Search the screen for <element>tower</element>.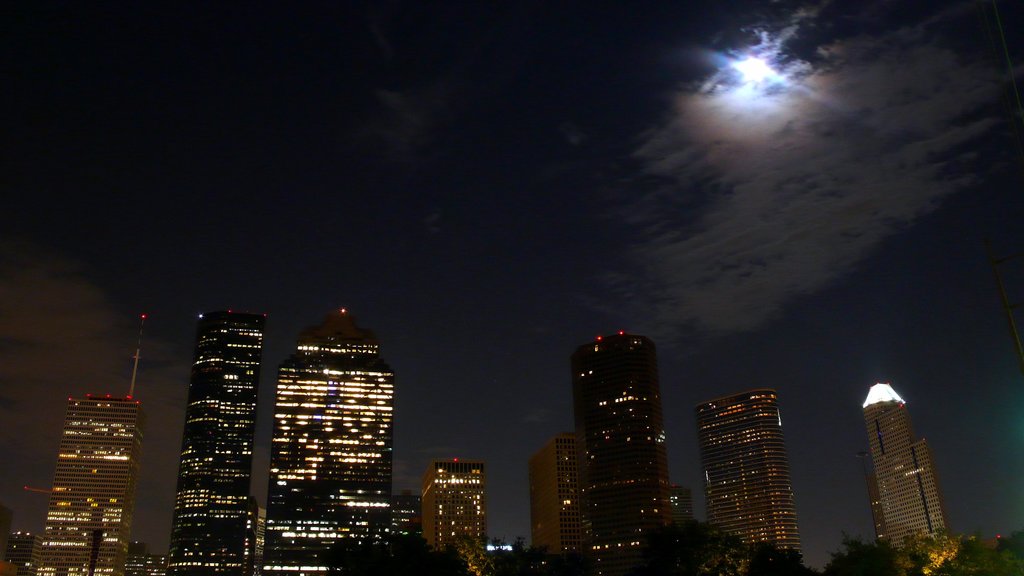
Found at x1=259 y1=309 x2=398 y2=575.
